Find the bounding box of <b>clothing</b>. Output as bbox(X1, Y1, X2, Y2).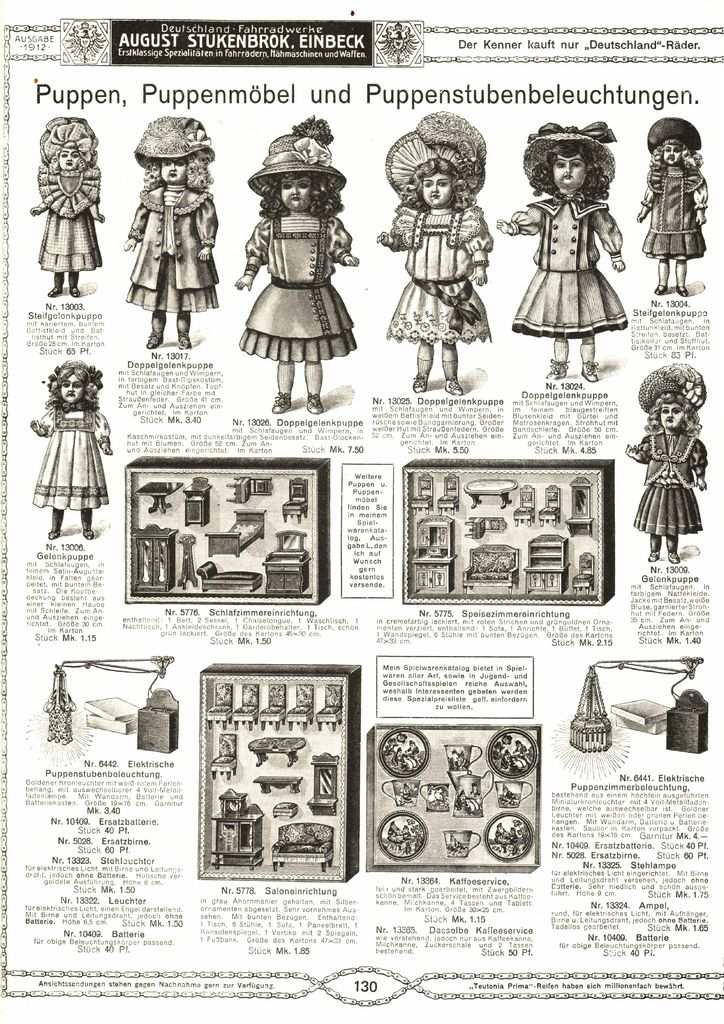
bbox(239, 207, 356, 363).
